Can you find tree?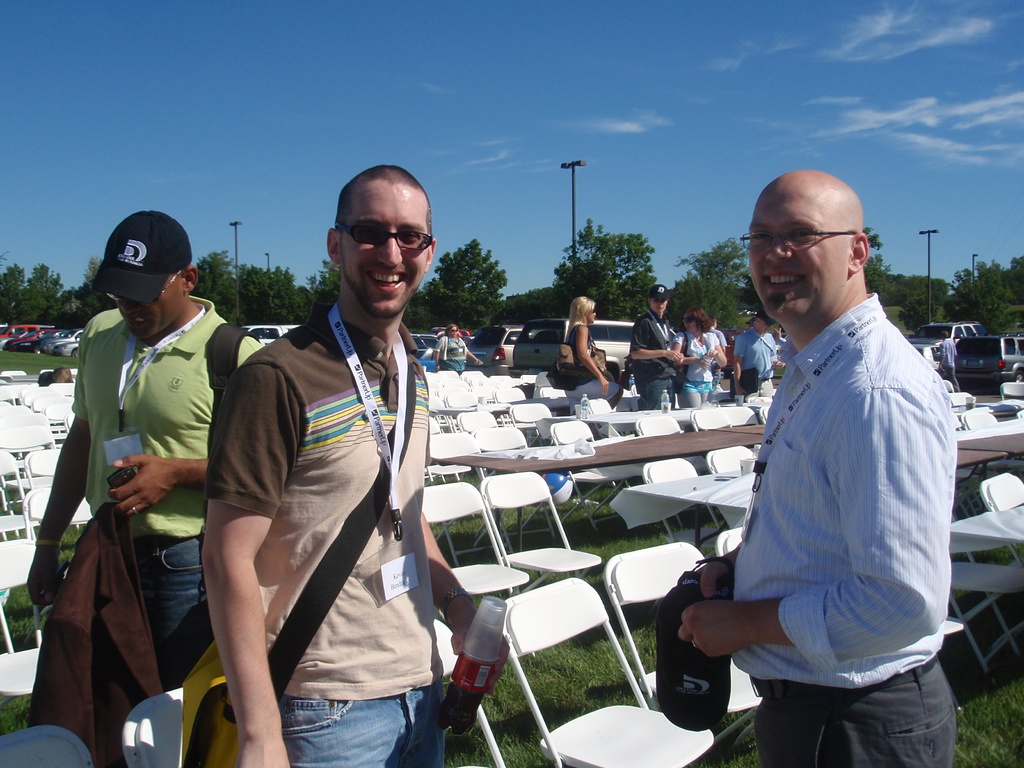
Yes, bounding box: locate(932, 250, 1019, 339).
